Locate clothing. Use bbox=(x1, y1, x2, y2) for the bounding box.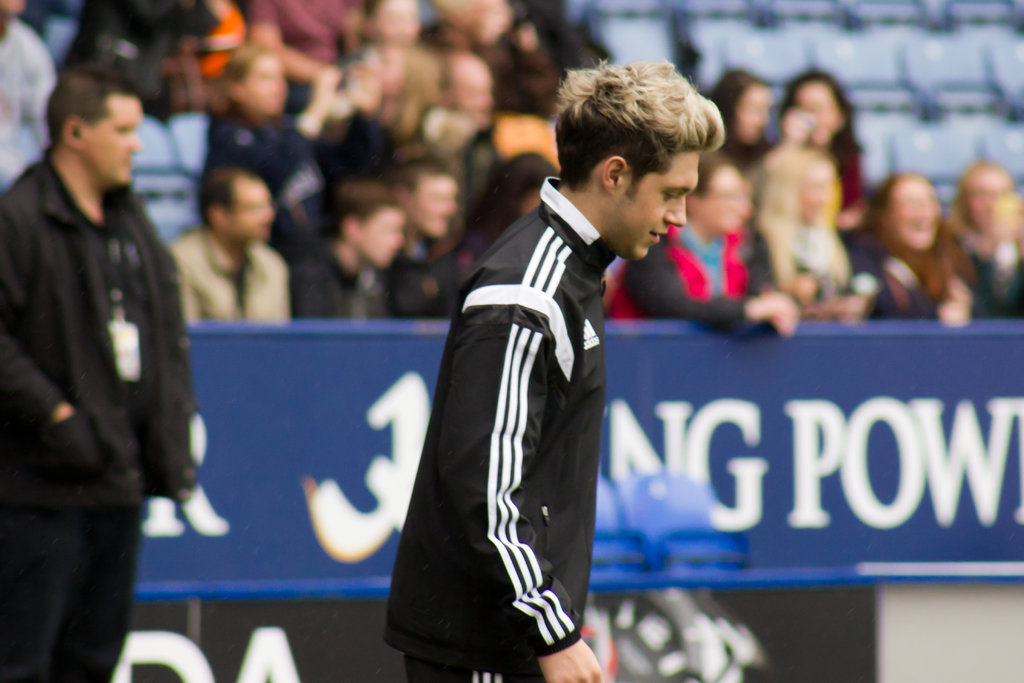
bbox=(336, 44, 441, 130).
